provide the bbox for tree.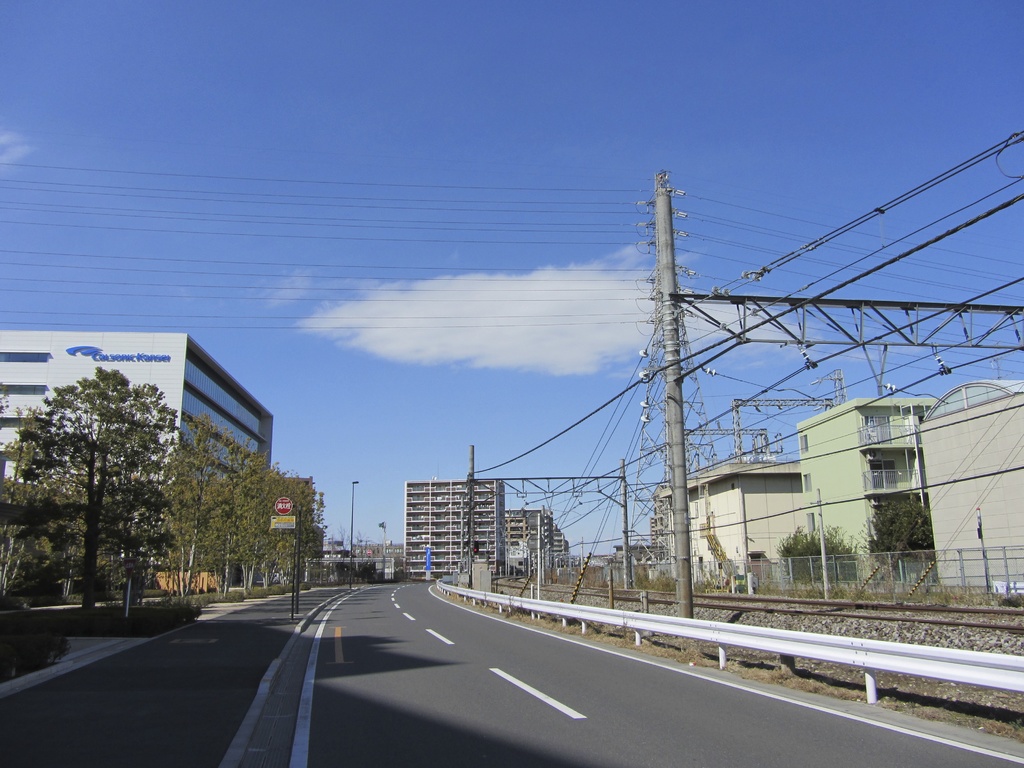
x1=694, y1=516, x2=748, y2=598.
